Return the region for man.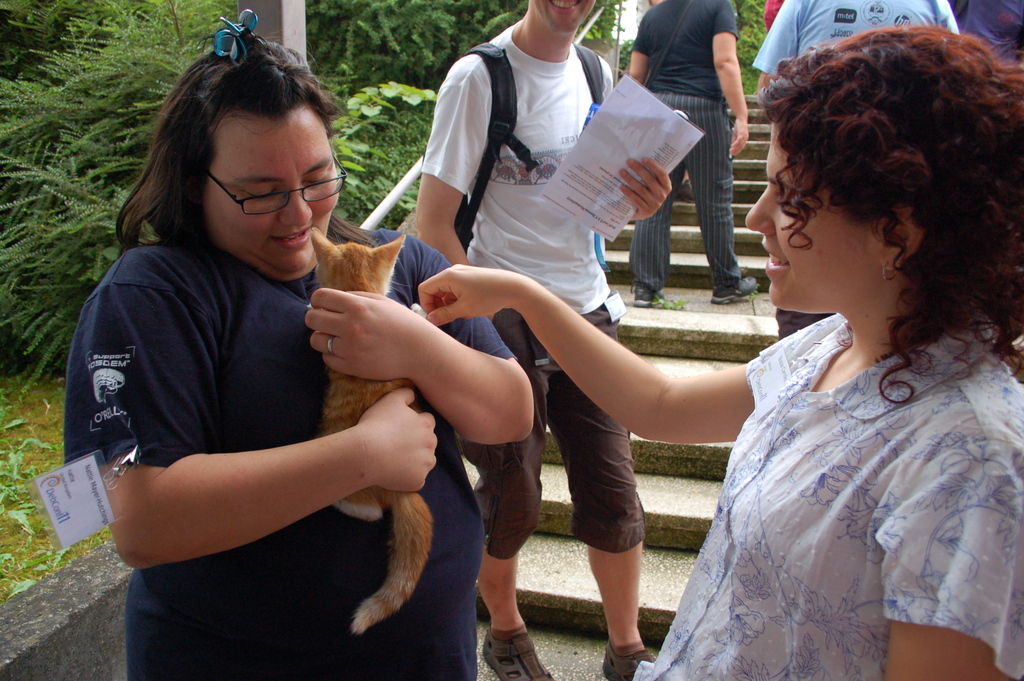
[621, 0, 758, 307].
